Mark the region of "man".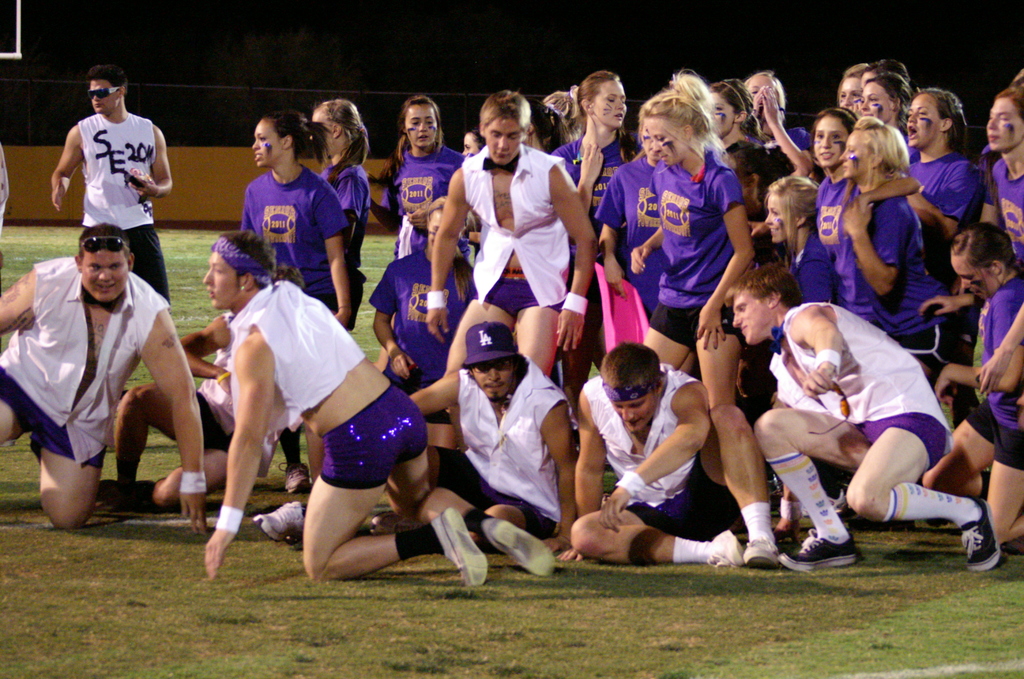
Region: <region>727, 261, 1001, 571</region>.
